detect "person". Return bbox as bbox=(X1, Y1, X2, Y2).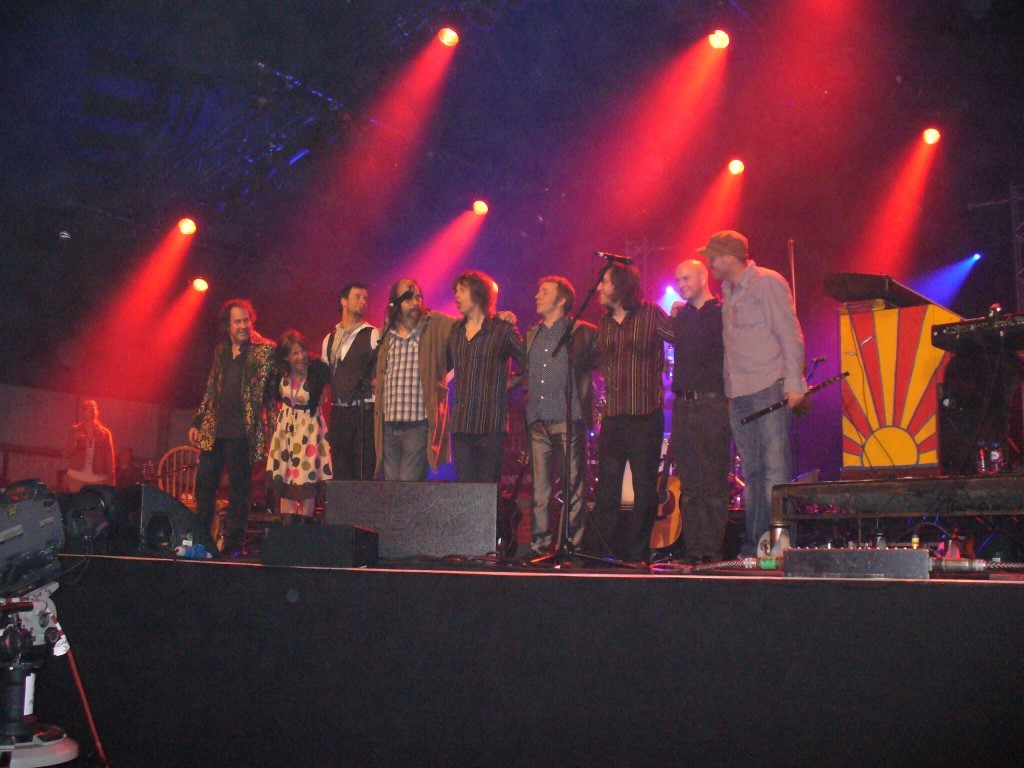
bbox=(373, 280, 455, 477).
